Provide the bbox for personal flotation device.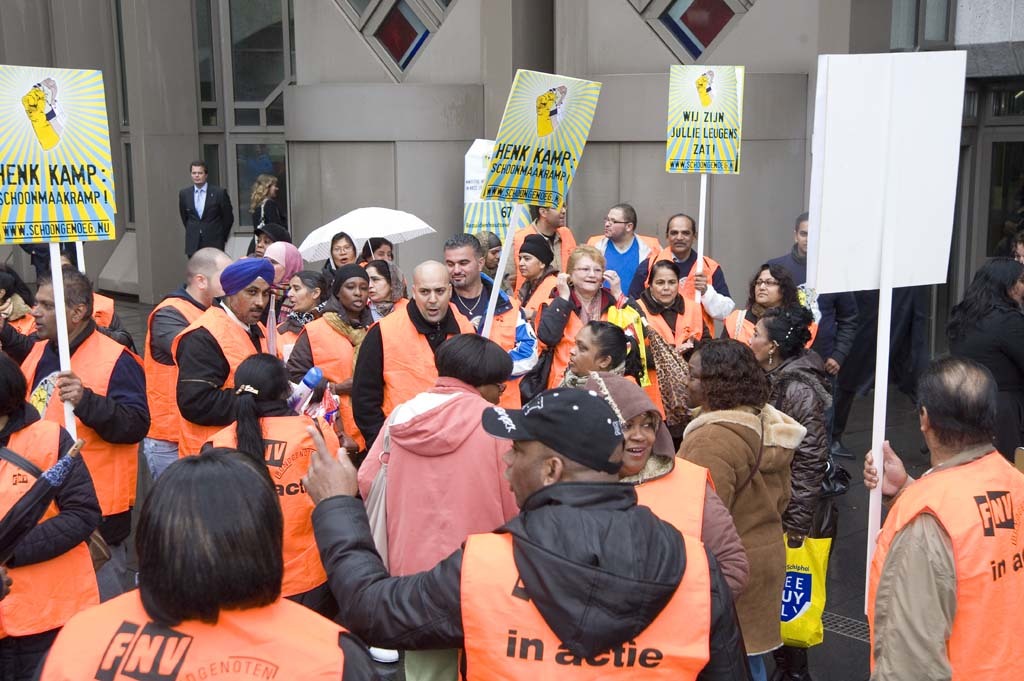
635,244,716,309.
